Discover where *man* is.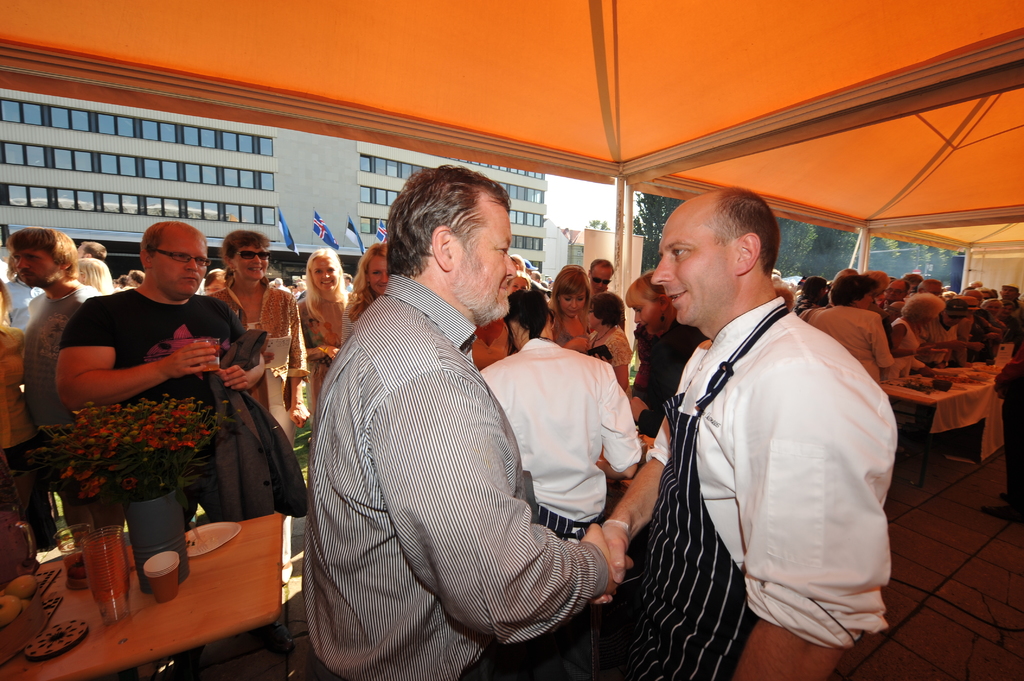
Discovered at <box>50,220,267,522</box>.
